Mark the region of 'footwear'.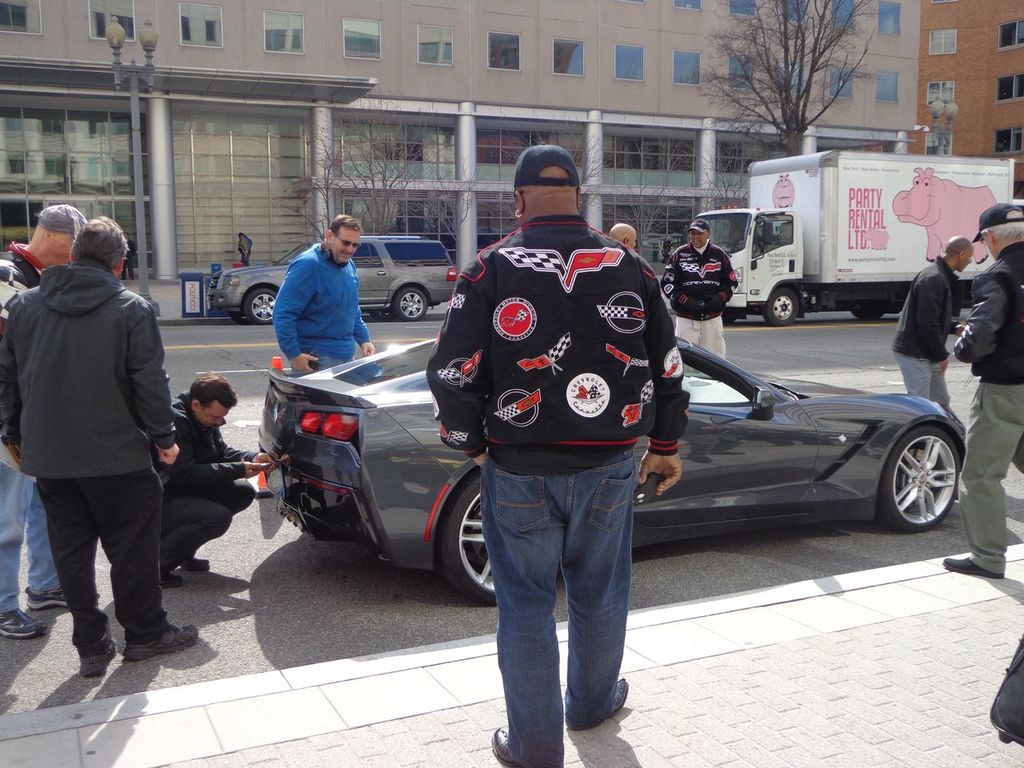
Region: bbox=[0, 606, 47, 642].
